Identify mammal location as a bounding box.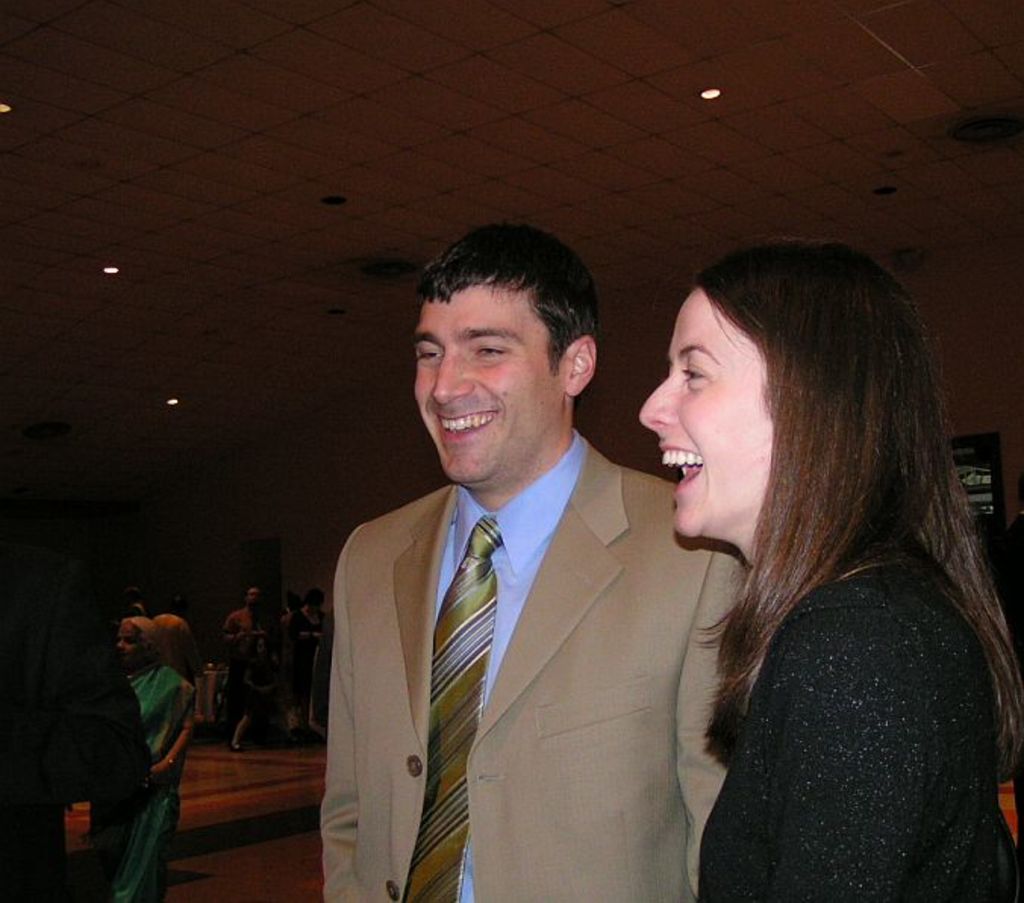
(0,550,148,897).
